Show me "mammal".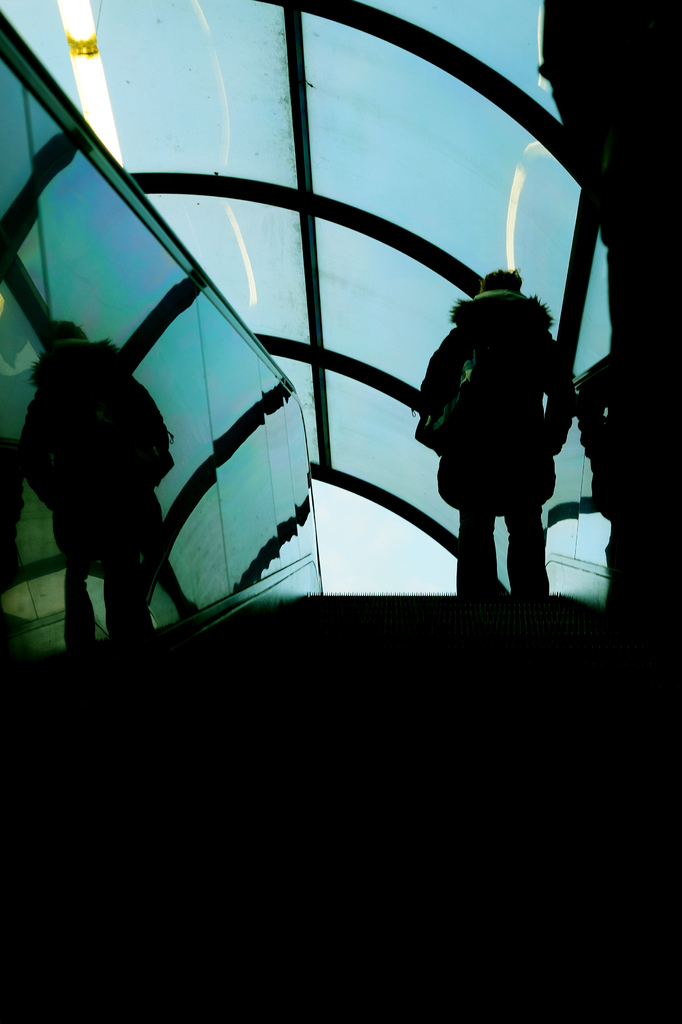
"mammal" is here: rect(19, 319, 178, 644).
